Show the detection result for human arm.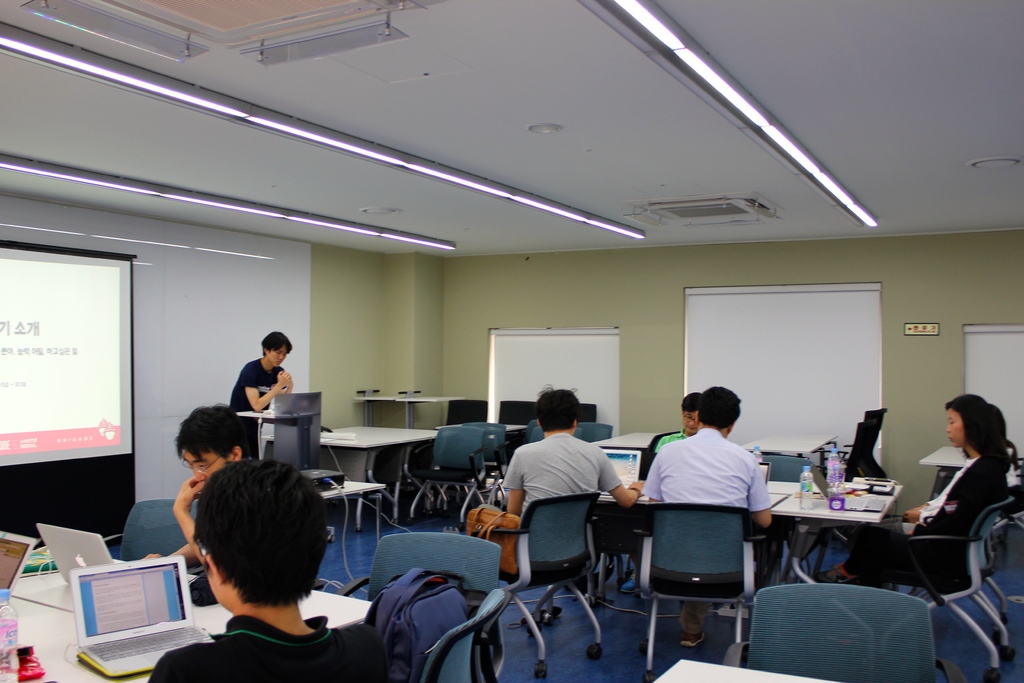
bbox=(133, 536, 207, 575).
